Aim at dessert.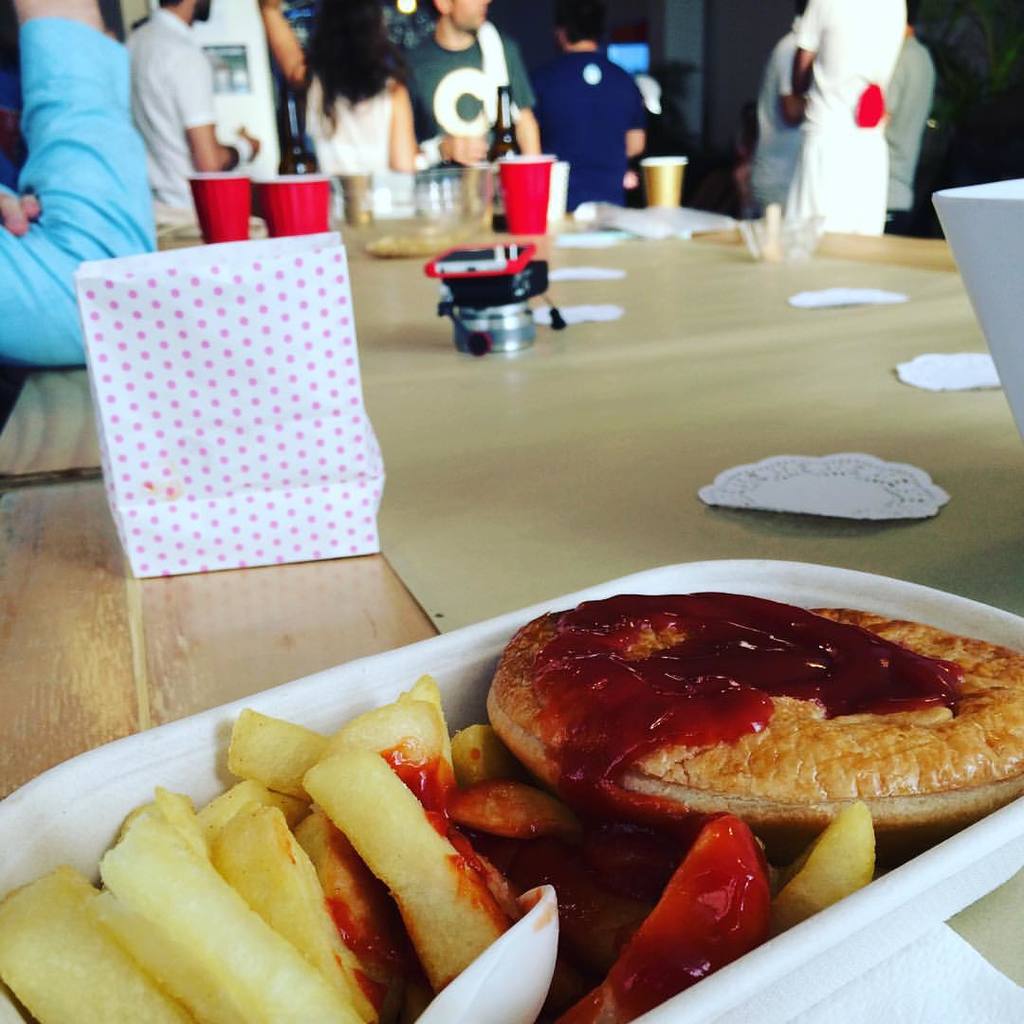
Aimed at bbox=[236, 808, 353, 983].
